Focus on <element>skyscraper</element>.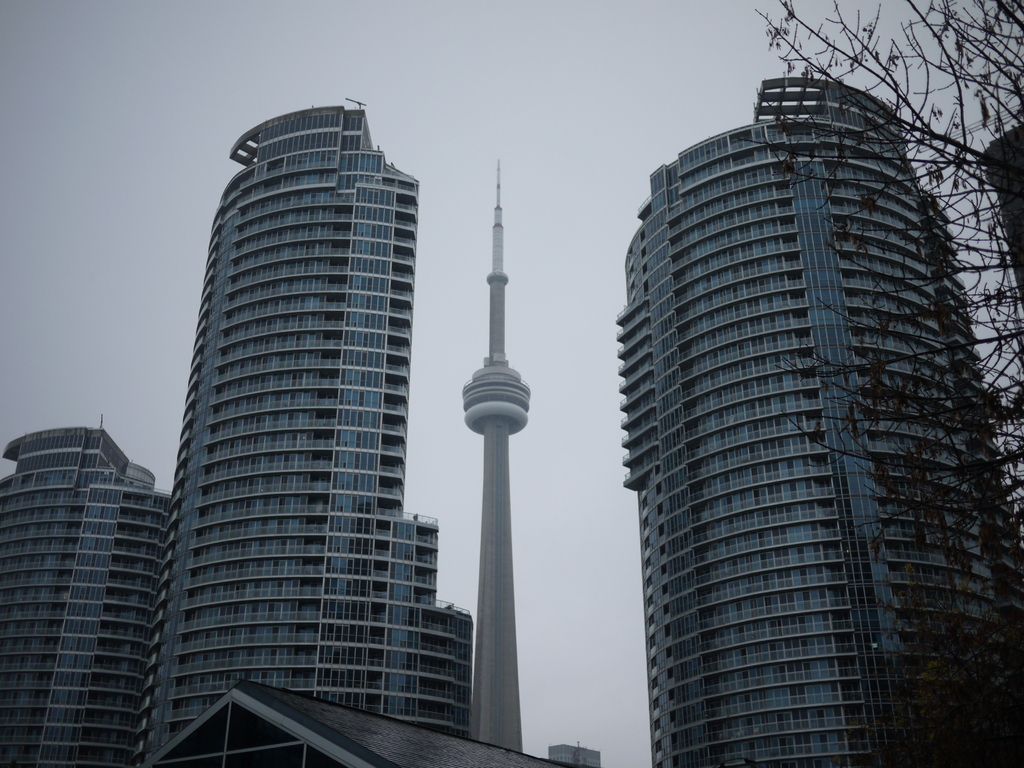
Focused at bbox=[117, 106, 469, 742].
